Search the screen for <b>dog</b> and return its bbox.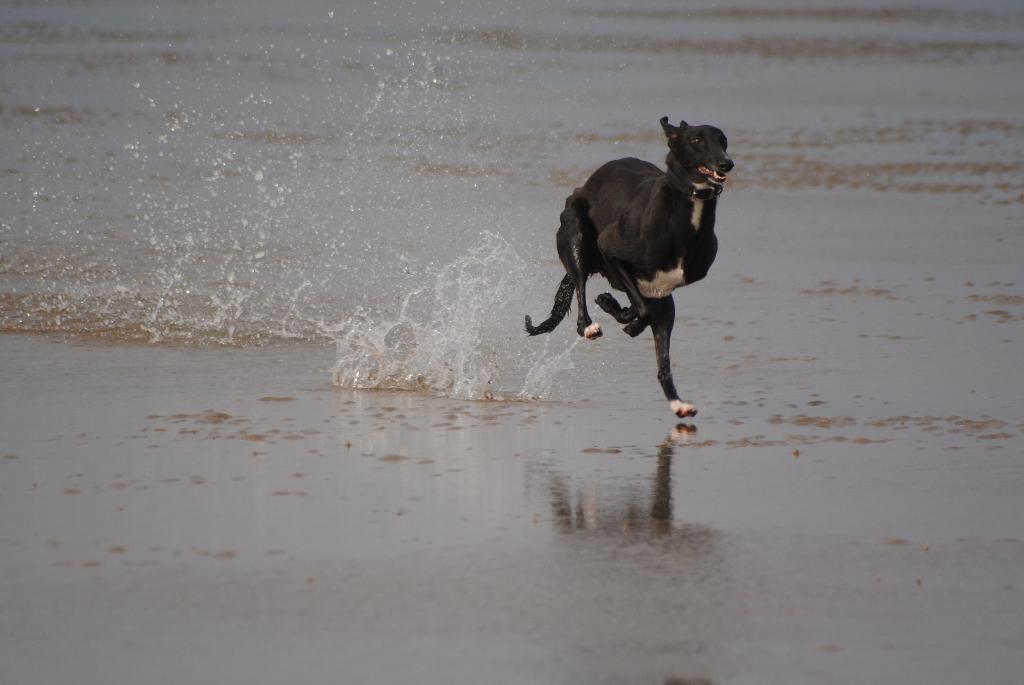
Found: 521/111/735/417.
